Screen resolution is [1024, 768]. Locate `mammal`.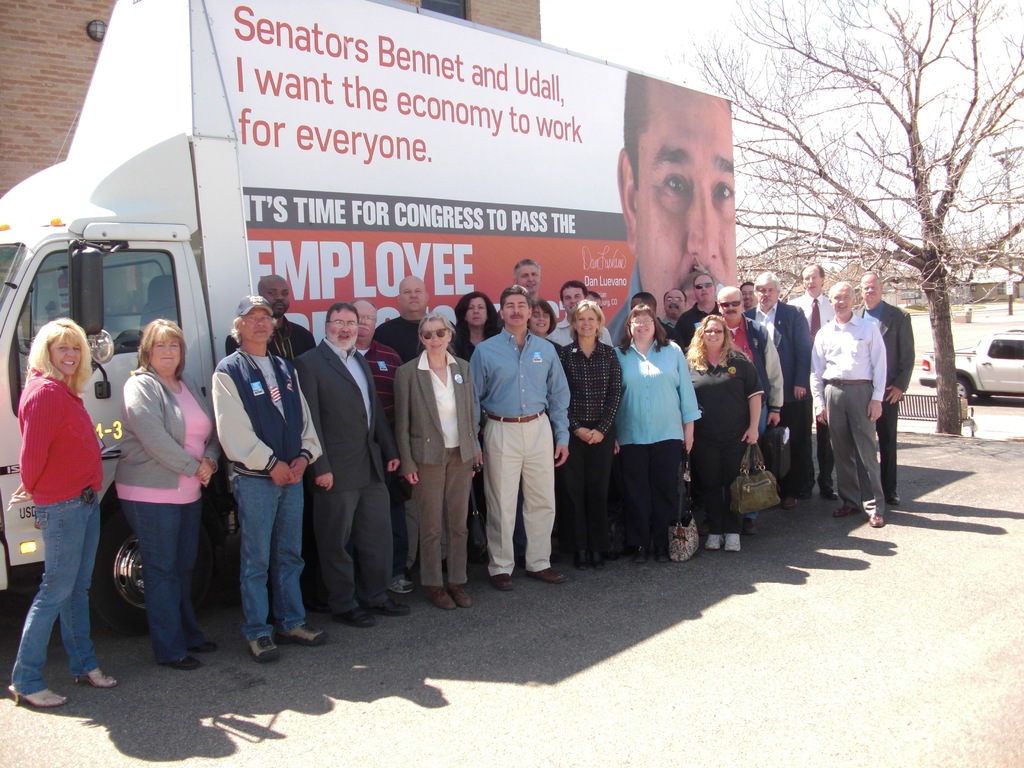
630 291 677 340.
